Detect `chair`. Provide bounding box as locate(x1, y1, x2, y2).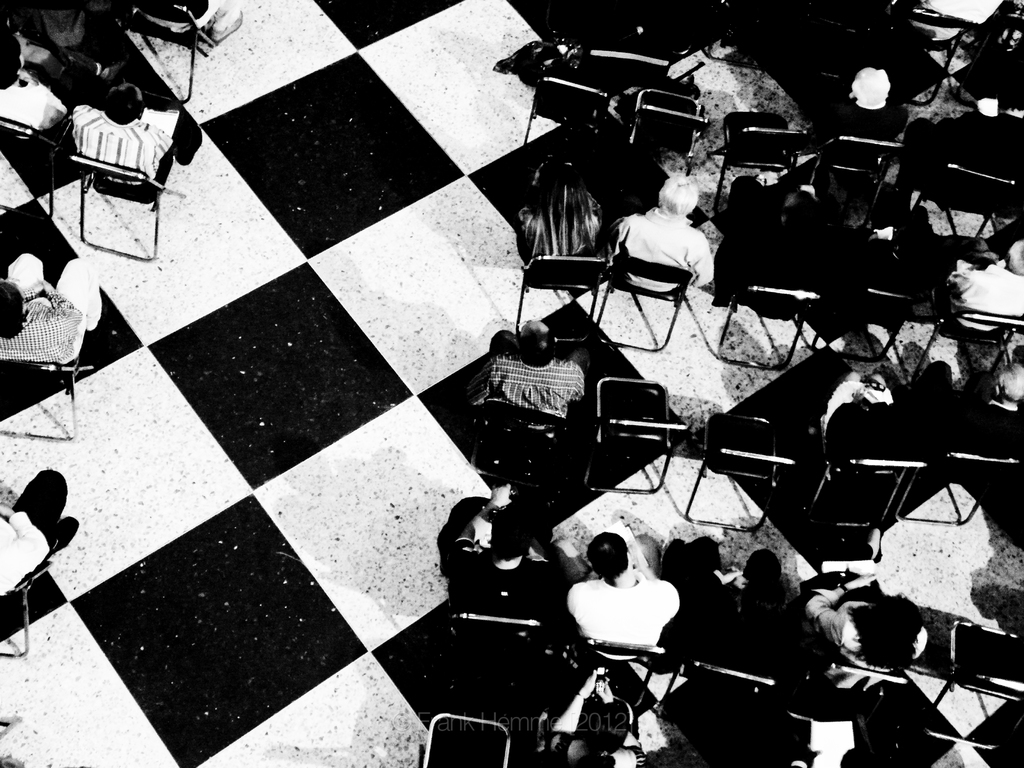
locate(674, 413, 792, 532).
